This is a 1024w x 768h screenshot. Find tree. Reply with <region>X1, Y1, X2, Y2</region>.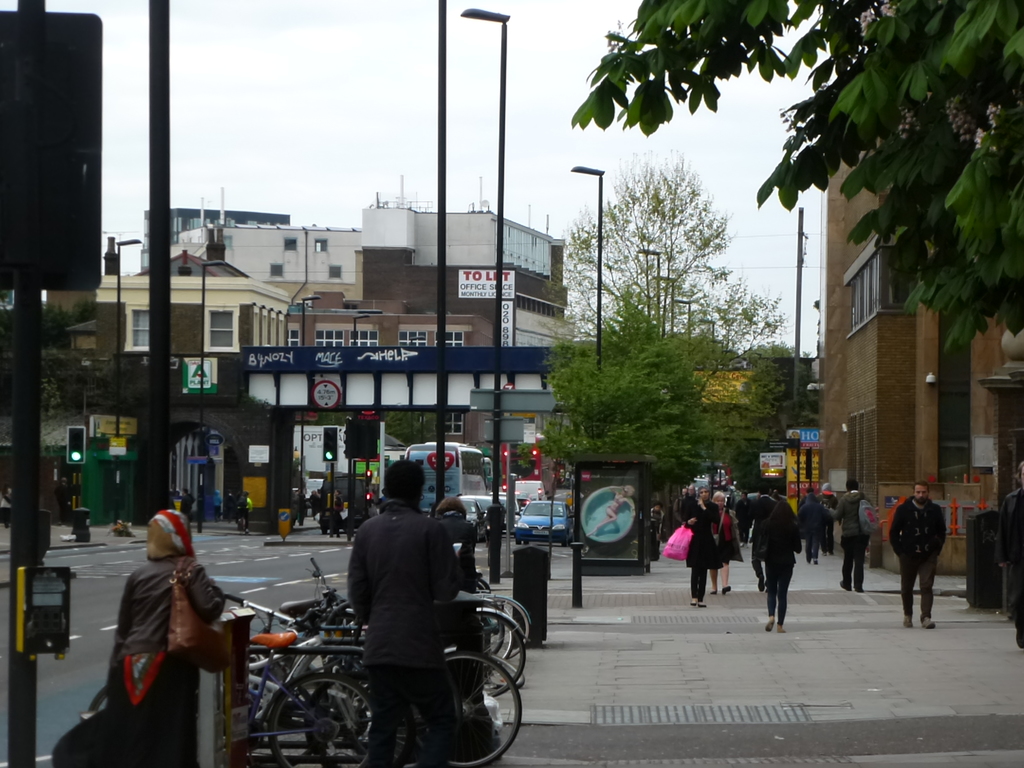
<region>565, 1, 1020, 346</region>.
